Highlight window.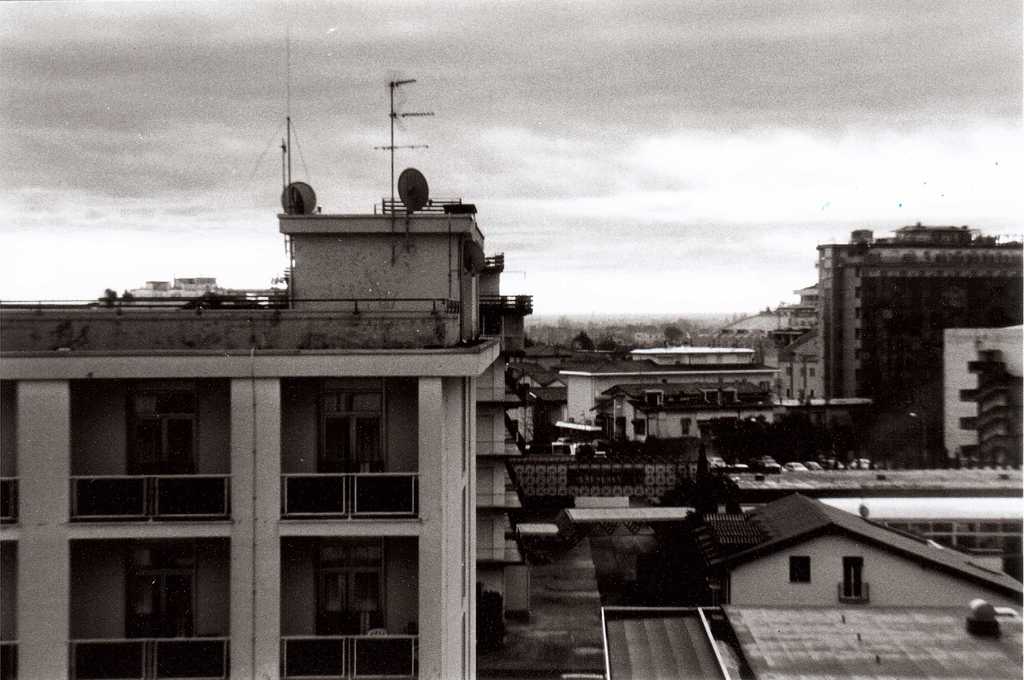
Highlighted region: {"x1": 790, "y1": 556, "x2": 810, "y2": 582}.
